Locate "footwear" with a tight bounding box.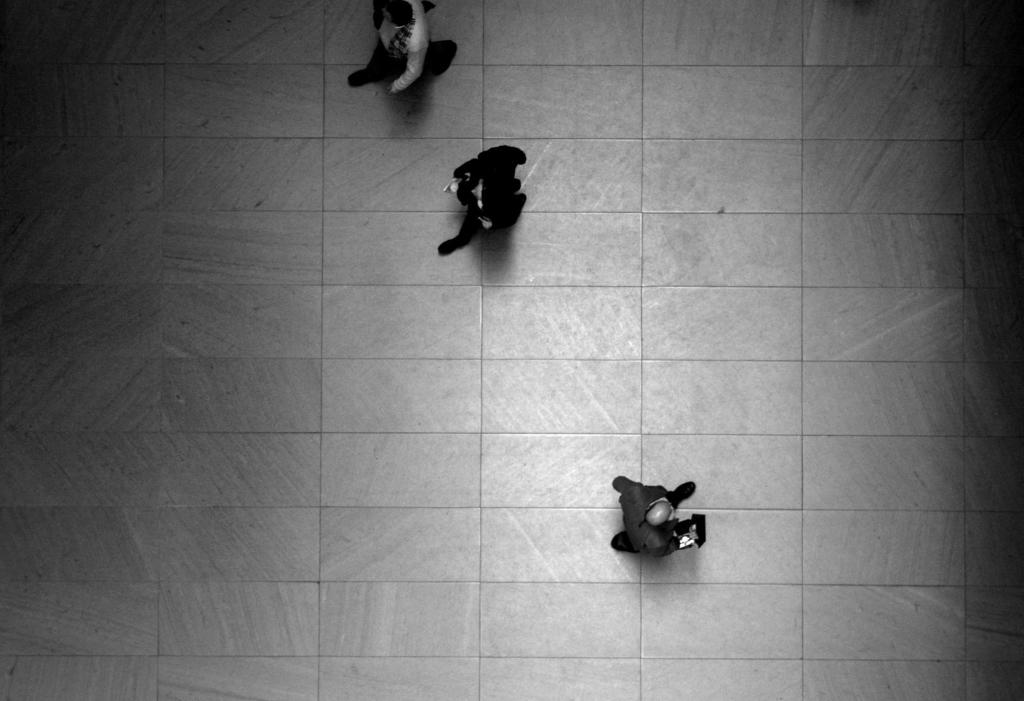
[left=436, top=236, right=463, bottom=260].
